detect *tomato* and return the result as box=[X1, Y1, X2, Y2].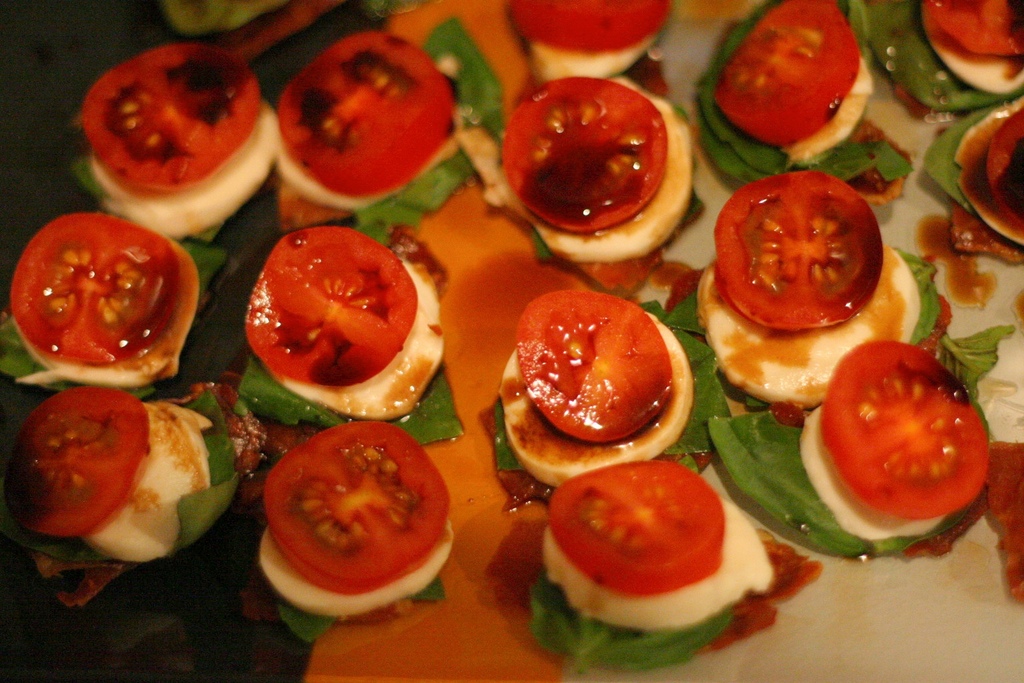
box=[812, 348, 997, 544].
